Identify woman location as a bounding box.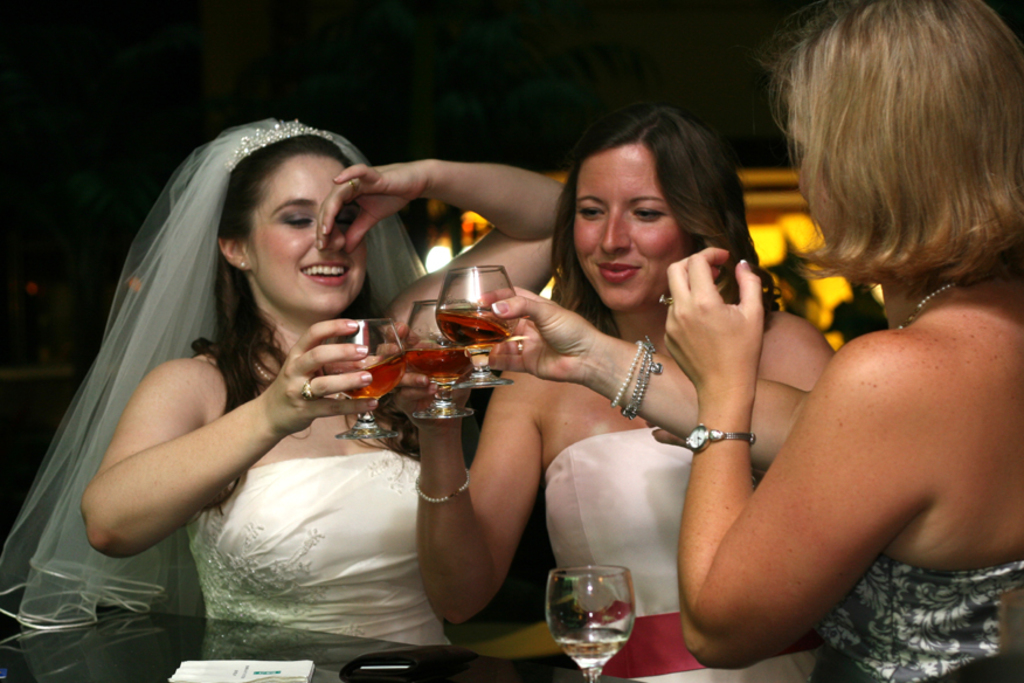
<bbox>374, 98, 835, 682</bbox>.
